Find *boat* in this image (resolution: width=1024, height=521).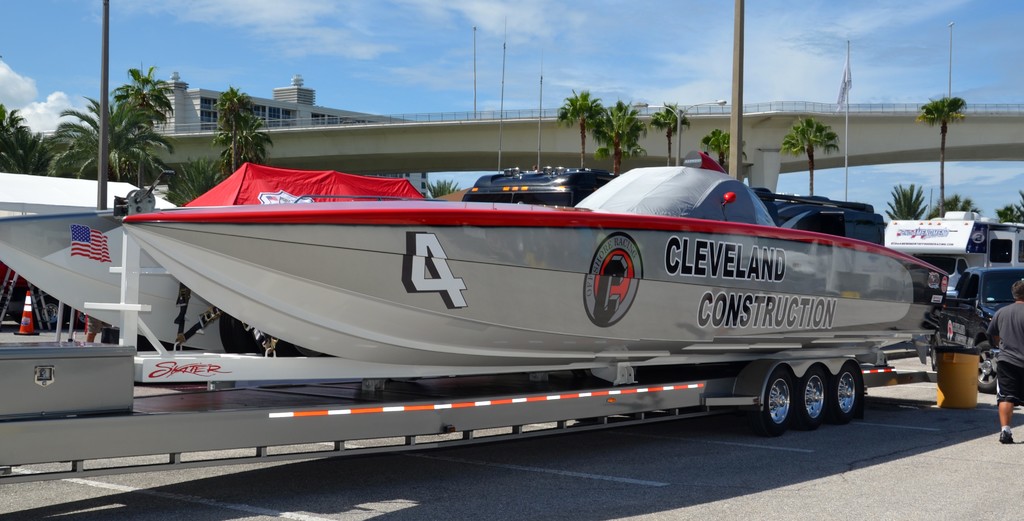
left=50, top=141, right=984, bottom=460.
